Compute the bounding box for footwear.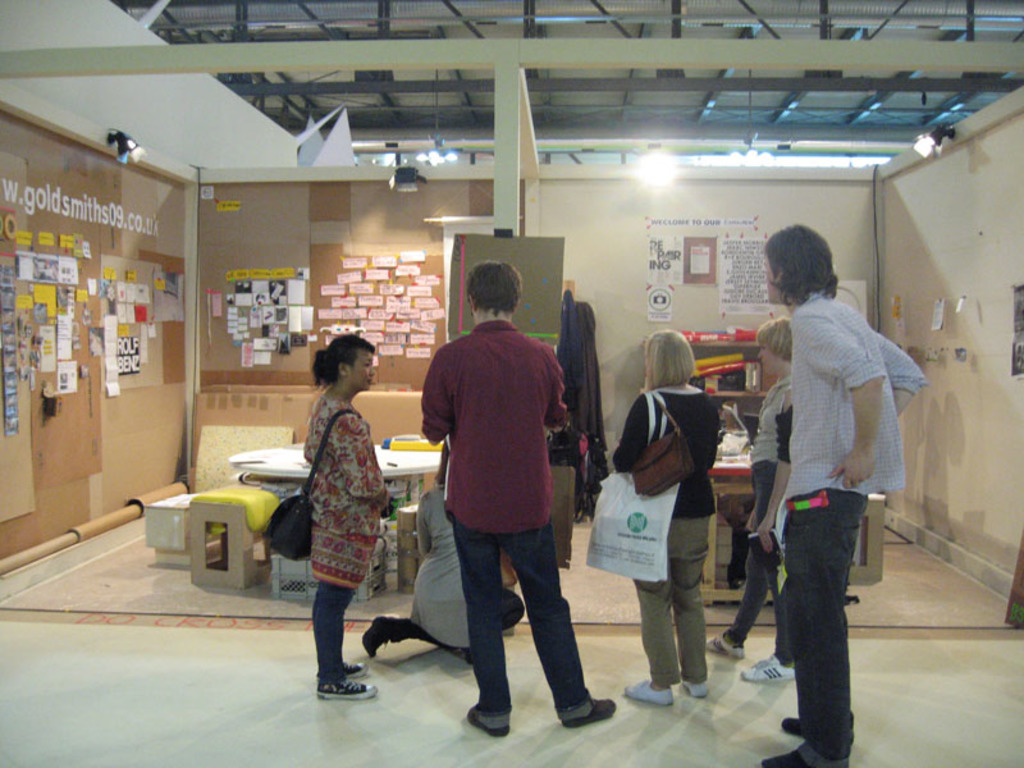
559/694/613/731.
